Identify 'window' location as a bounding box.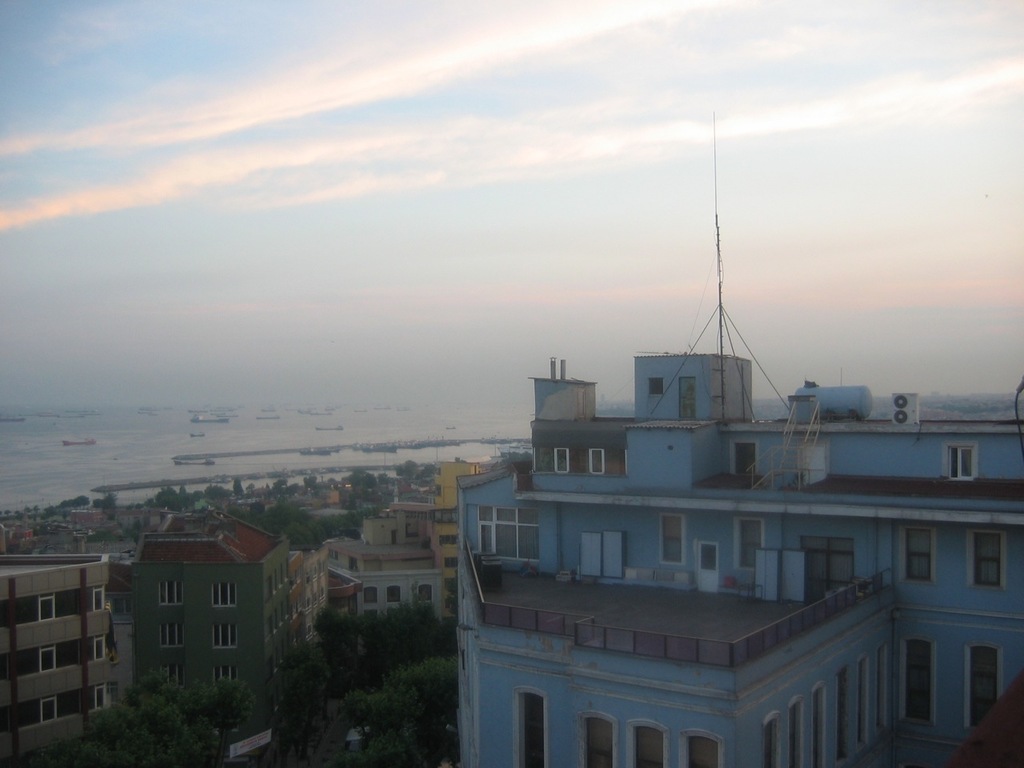
902, 530, 934, 586.
